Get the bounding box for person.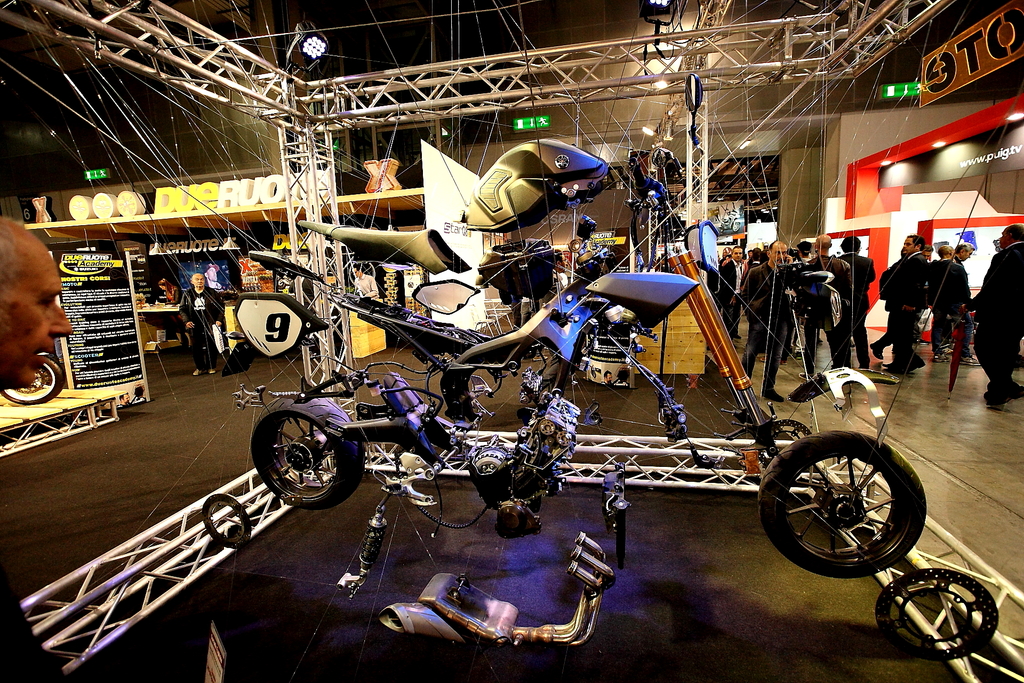
locate(737, 238, 797, 407).
